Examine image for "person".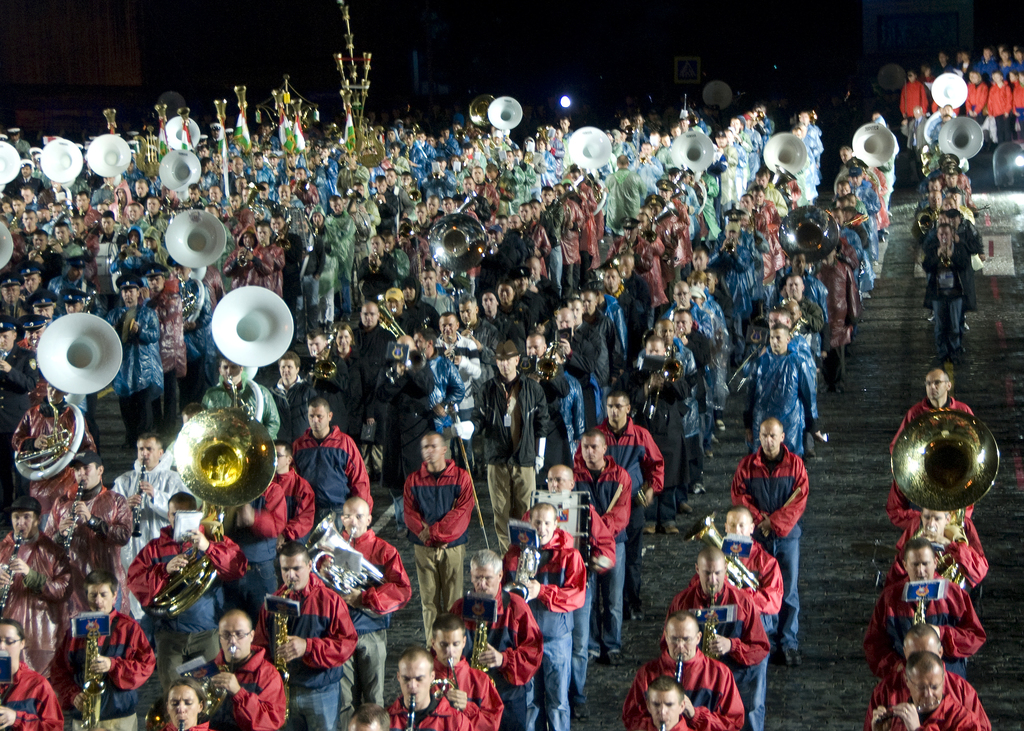
Examination result: bbox=[865, 652, 983, 730].
